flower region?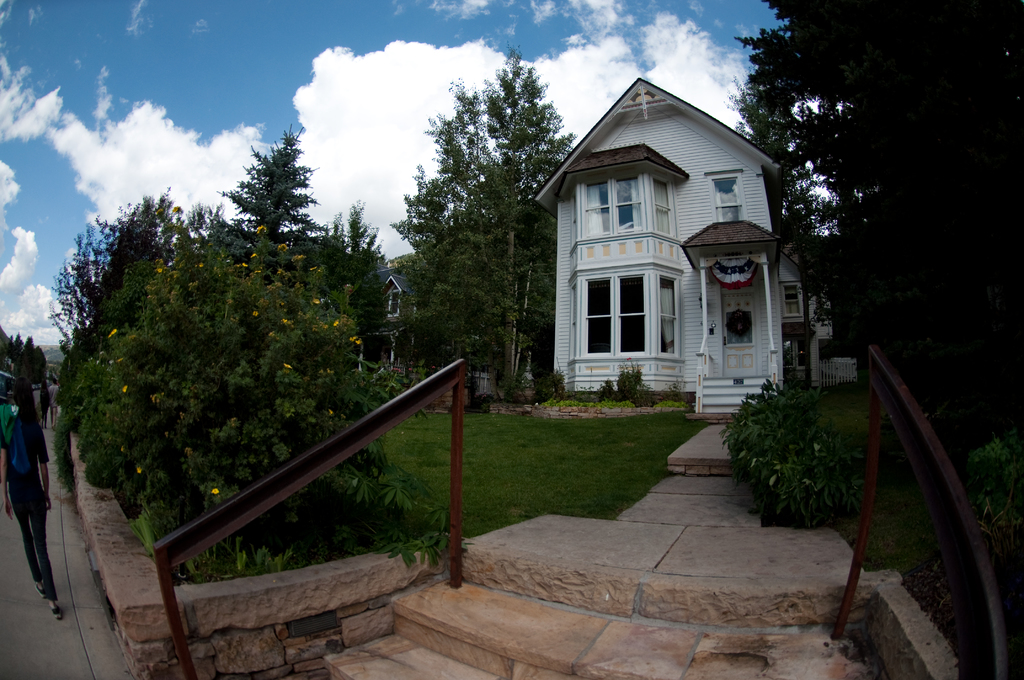
Rect(255, 228, 265, 238)
